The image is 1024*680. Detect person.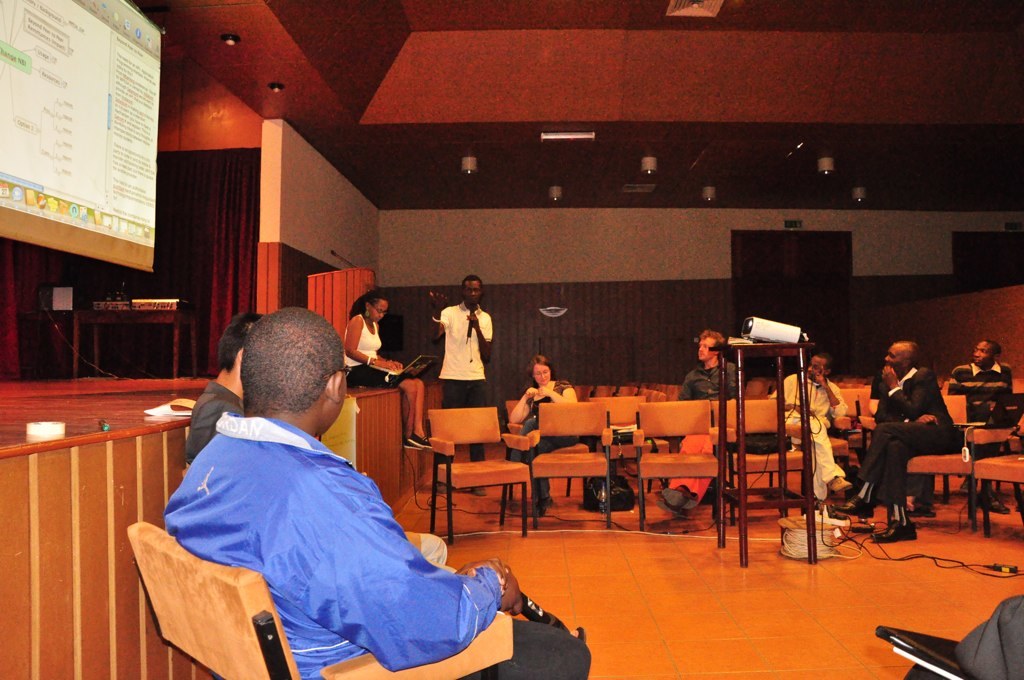
Detection: crop(648, 324, 748, 515).
